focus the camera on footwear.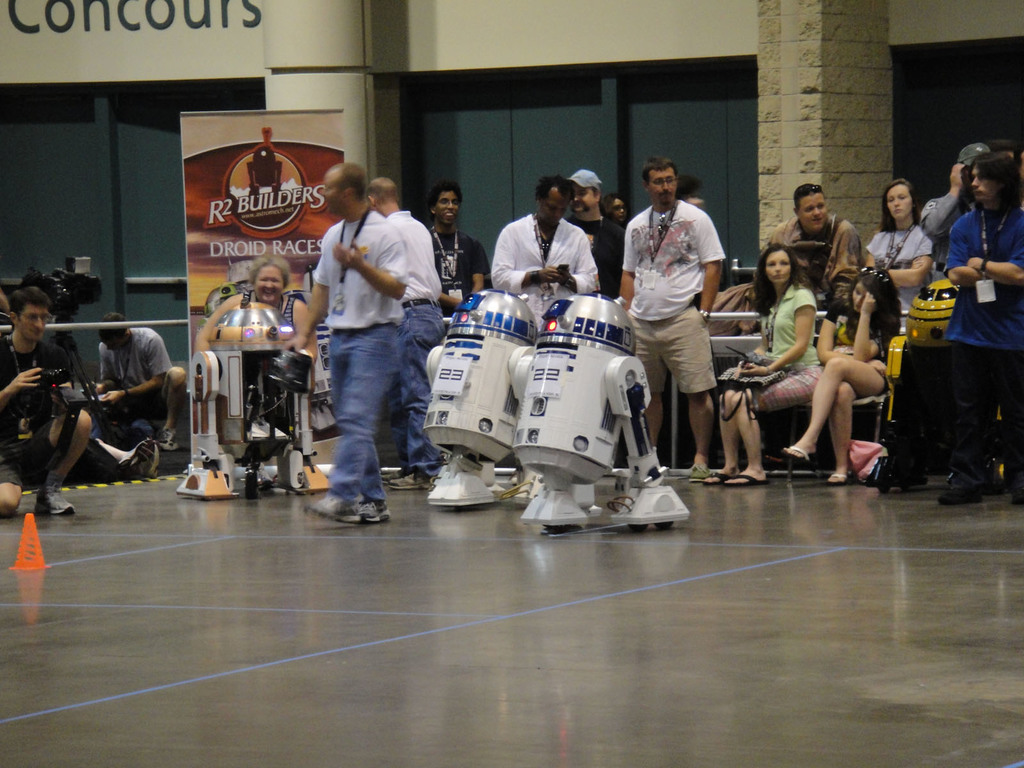
Focus region: x1=940, y1=470, x2=973, y2=507.
